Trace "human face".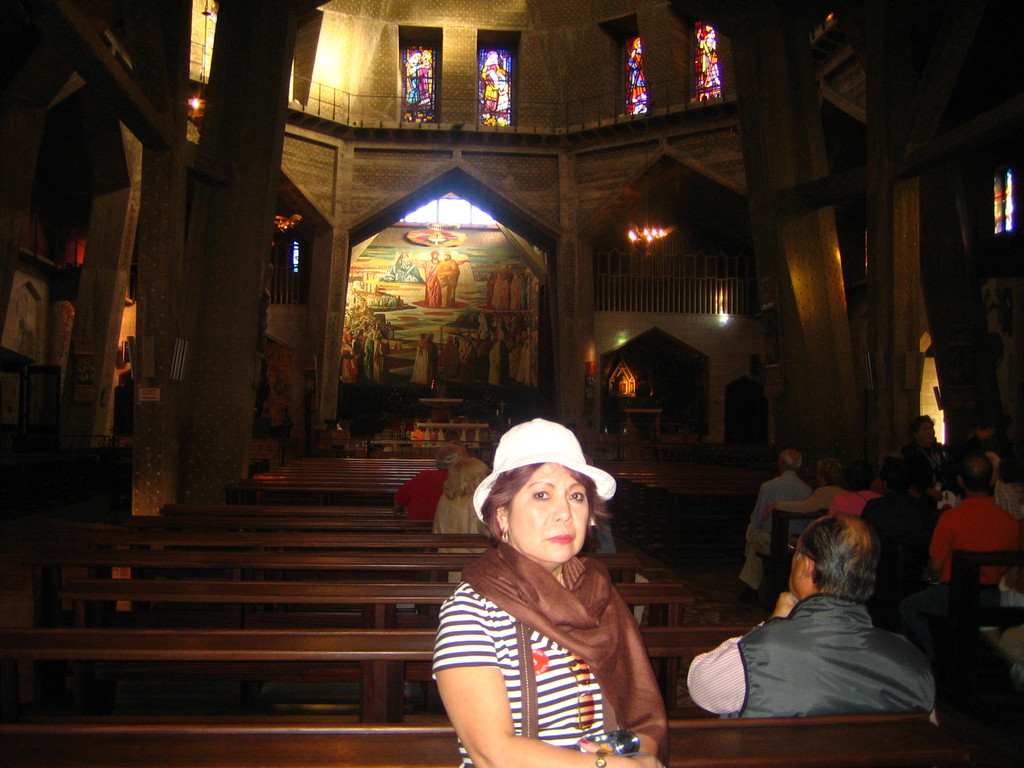
Traced to [left=429, top=249, right=439, bottom=259].
